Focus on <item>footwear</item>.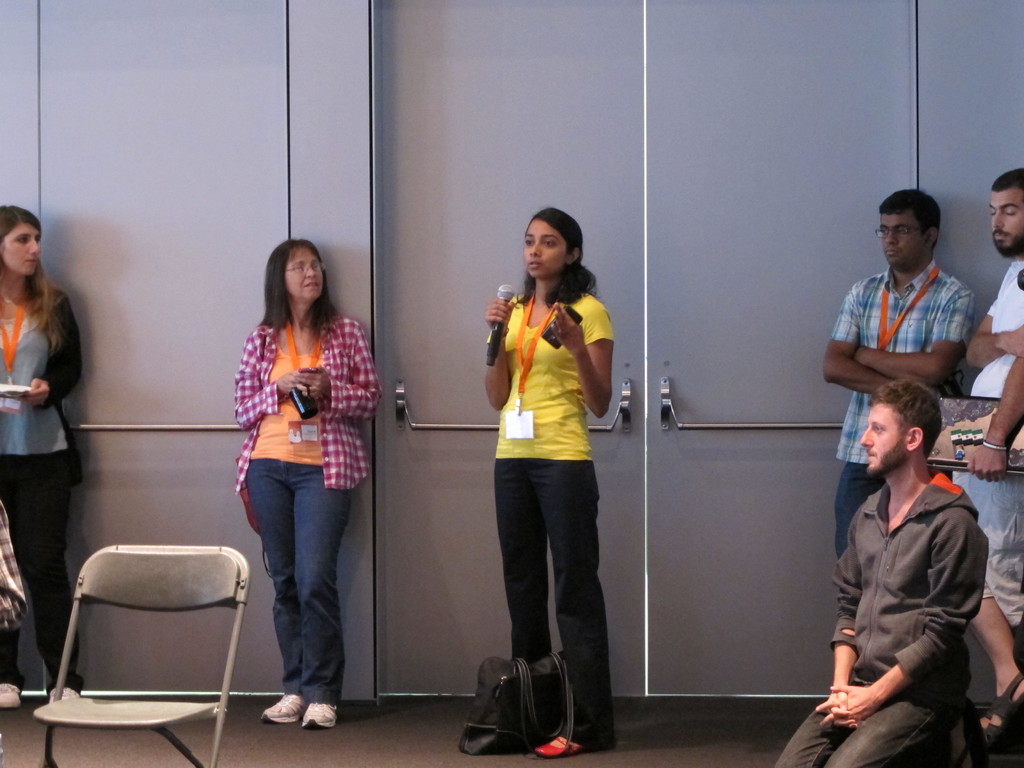
Focused at (984, 672, 1023, 742).
